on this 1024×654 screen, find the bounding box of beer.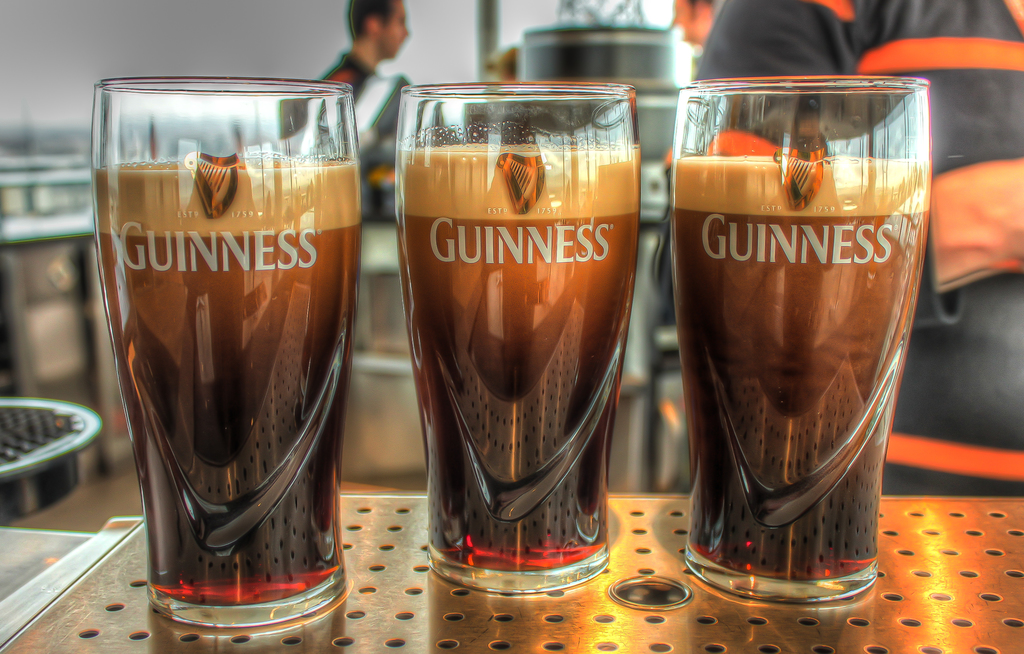
Bounding box: bbox=[397, 151, 635, 568].
